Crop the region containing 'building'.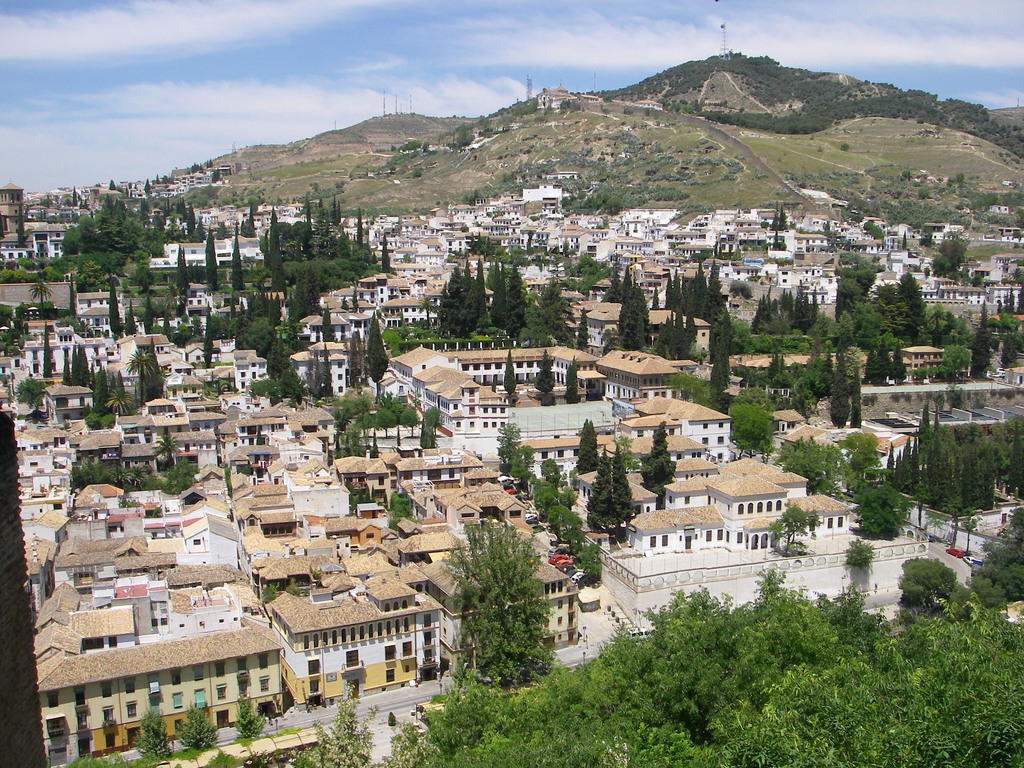
Crop region: 634 100 664 111.
